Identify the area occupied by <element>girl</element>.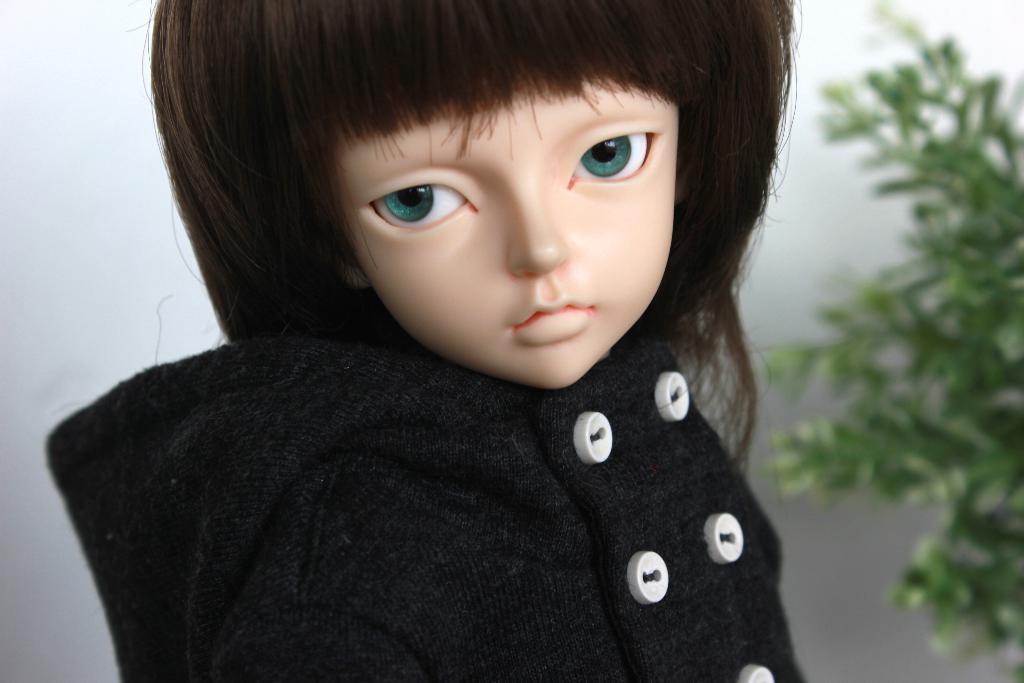
Area: <box>52,0,838,646</box>.
